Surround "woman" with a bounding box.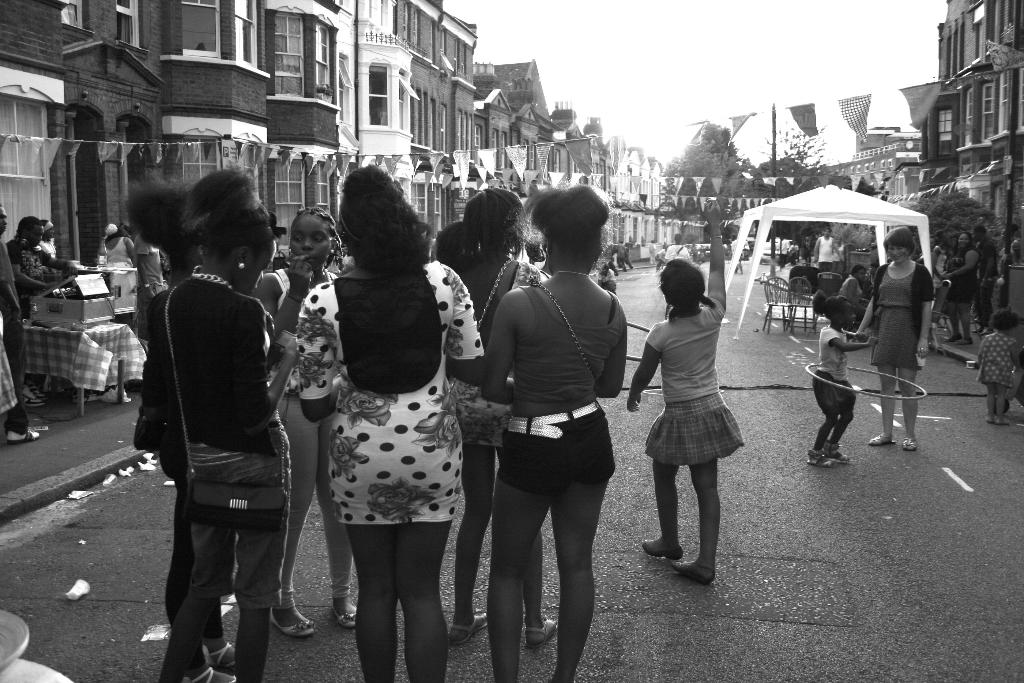
<region>831, 236, 846, 274</region>.
